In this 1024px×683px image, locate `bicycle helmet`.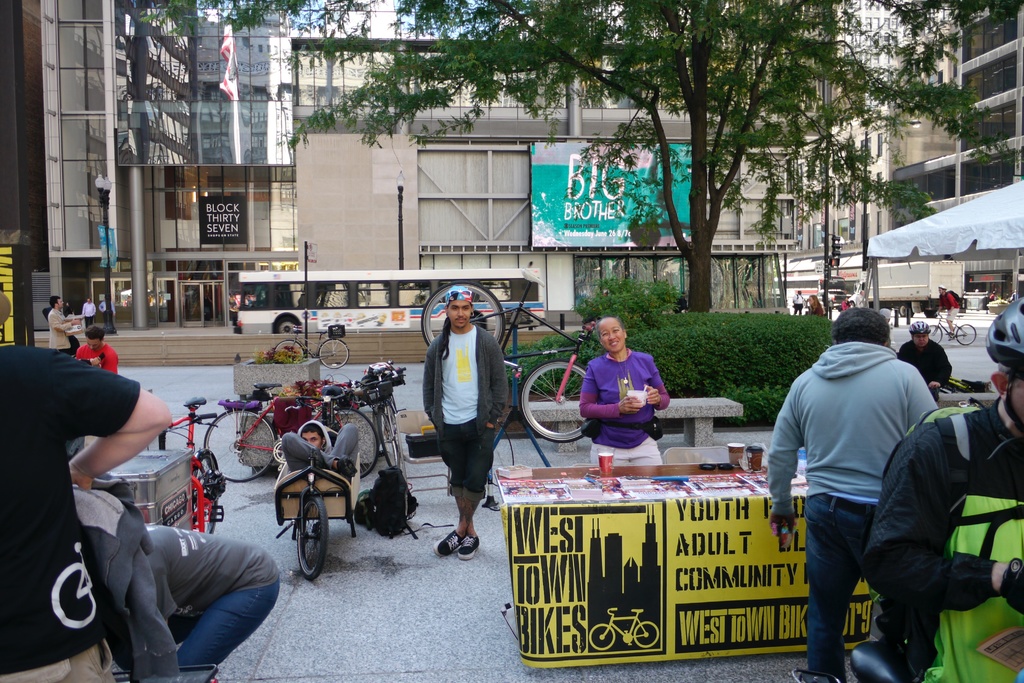
Bounding box: region(985, 299, 1023, 433).
